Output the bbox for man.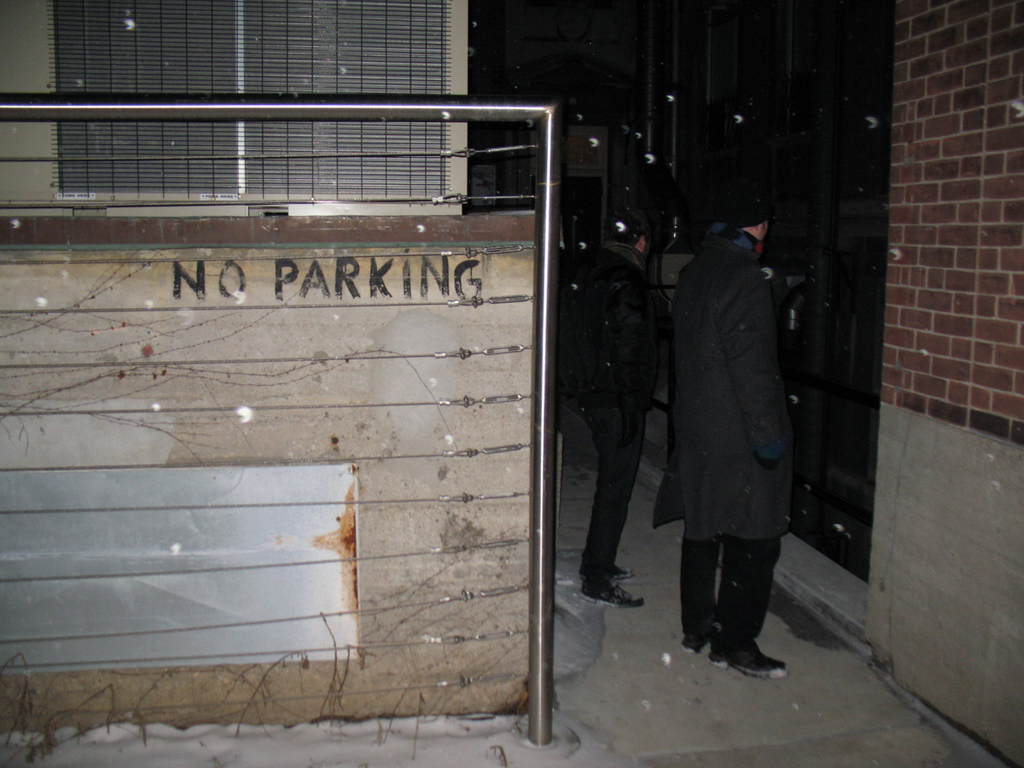
(547,201,665,617).
